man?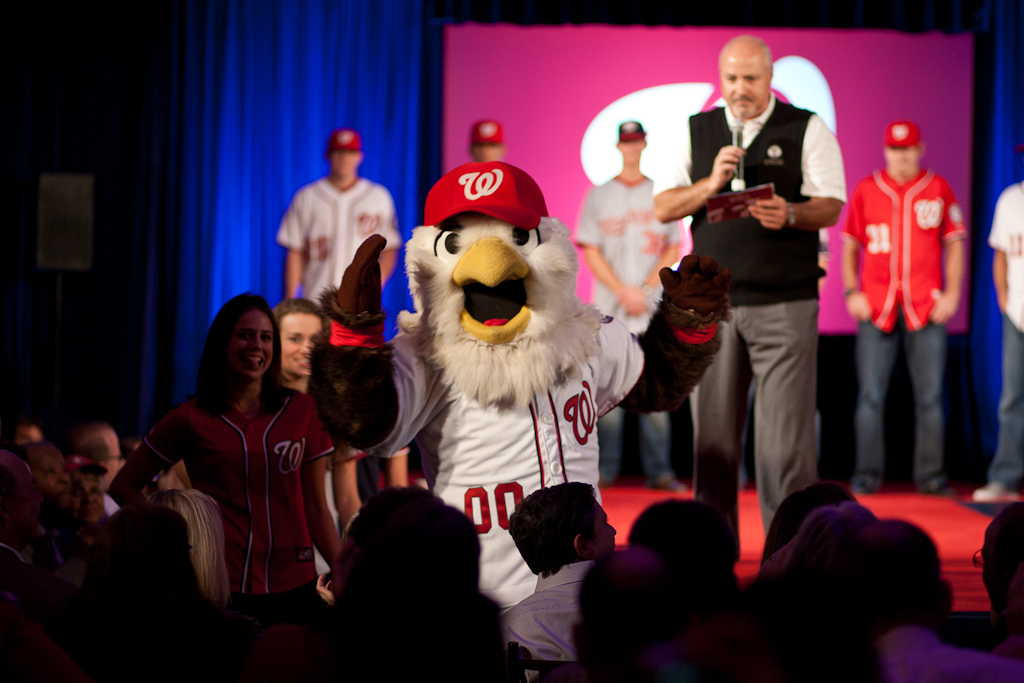
[left=587, top=115, right=699, bottom=501]
